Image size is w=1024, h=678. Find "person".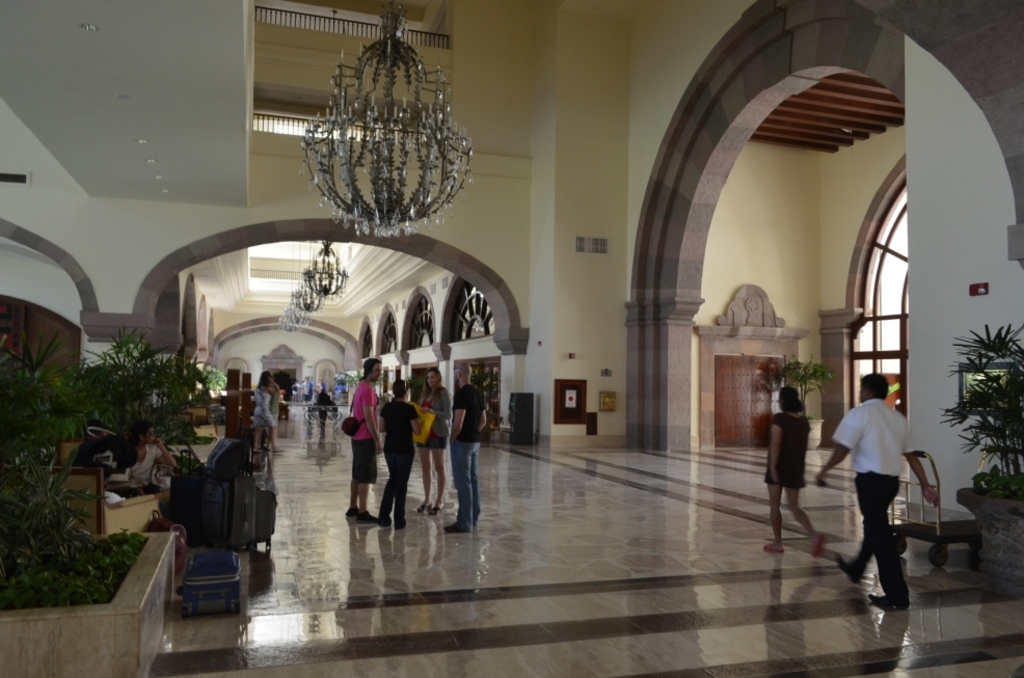
(382,383,425,530).
